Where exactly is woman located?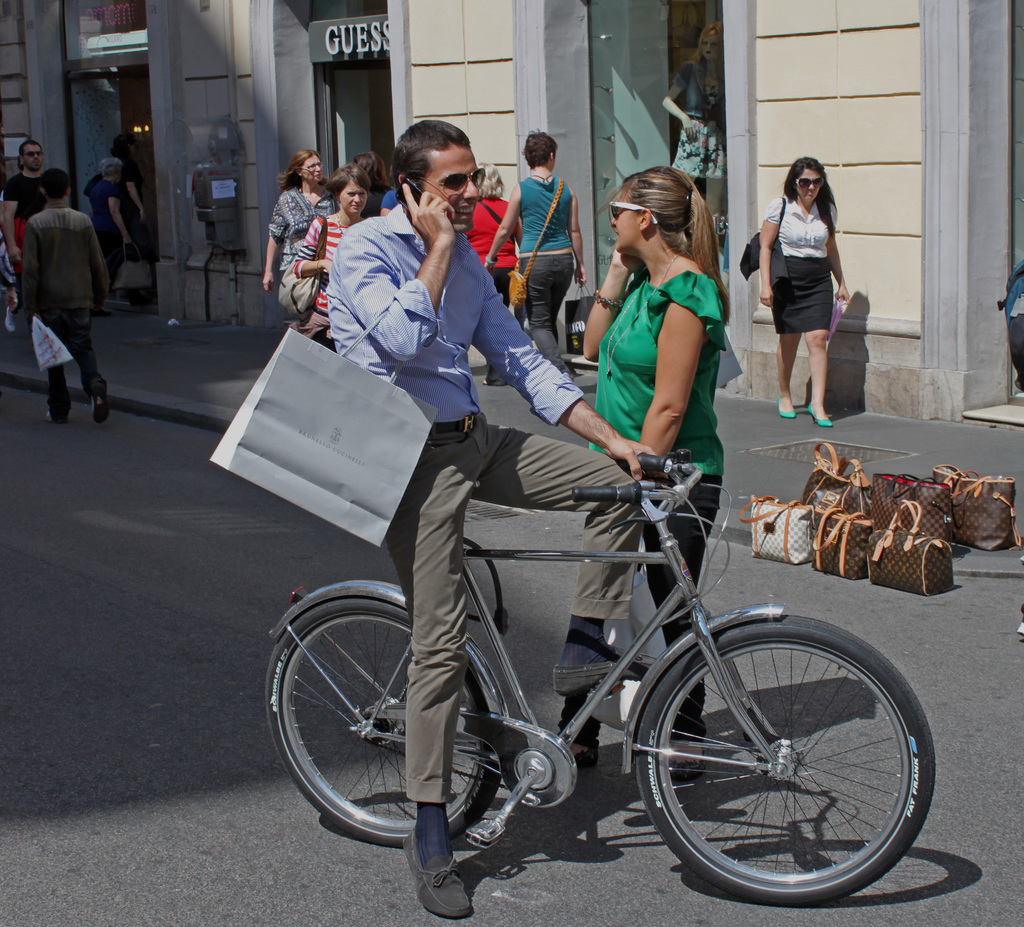
Its bounding box is {"x1": 461, "y1": 157, "x2": 522, "y2": 382}.
